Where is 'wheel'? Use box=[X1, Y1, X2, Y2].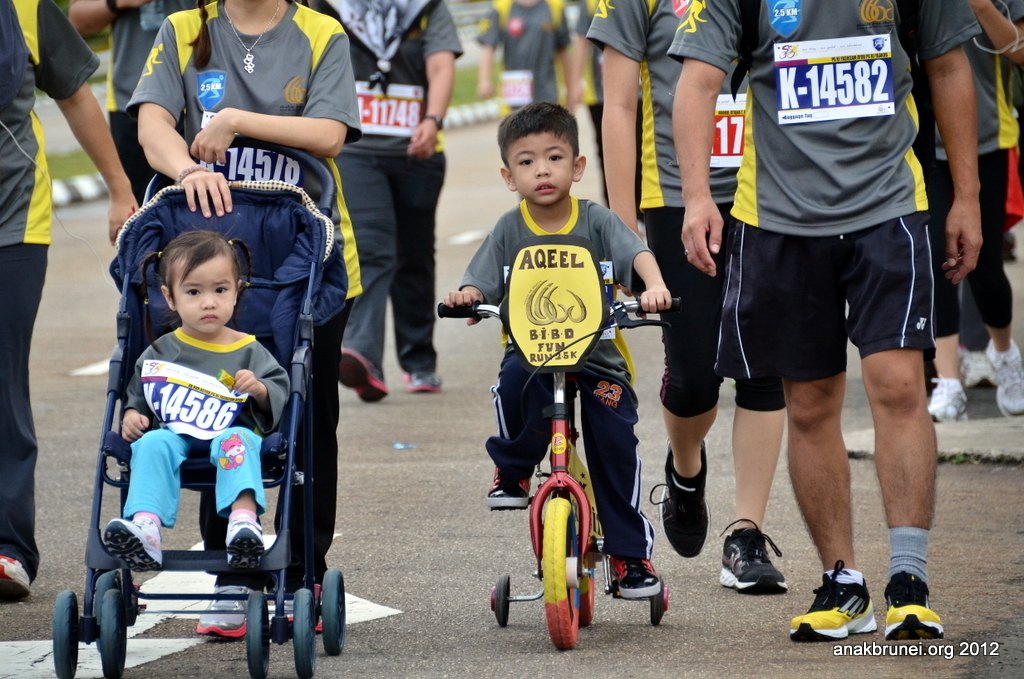
box=[247, 589, 268, 676].
